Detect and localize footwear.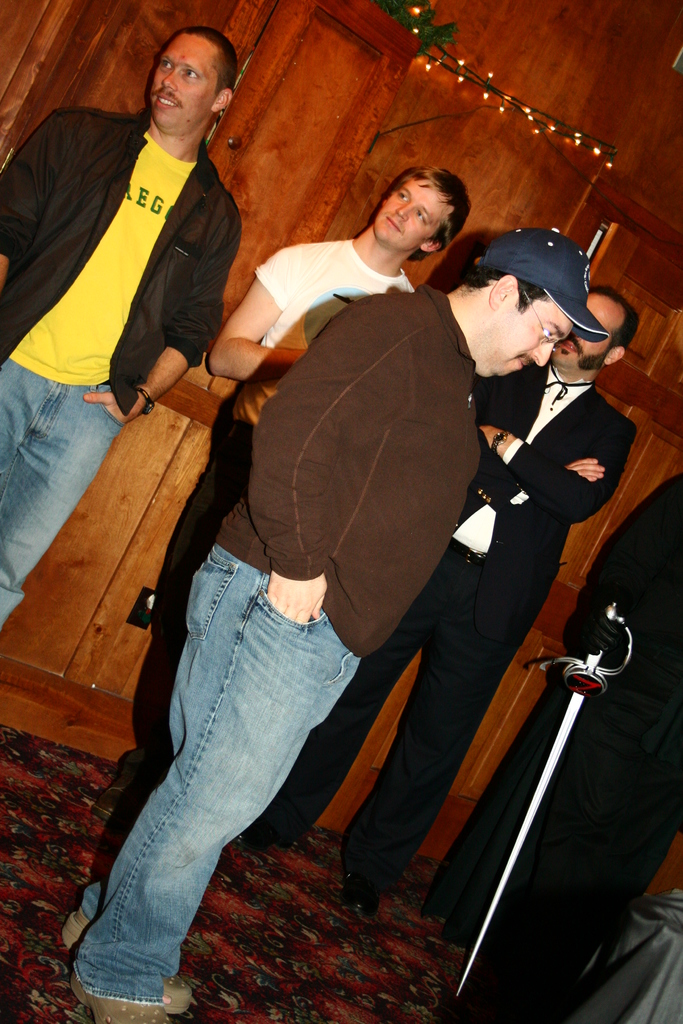
Localized at rect(70, 967, 172, 1023).
